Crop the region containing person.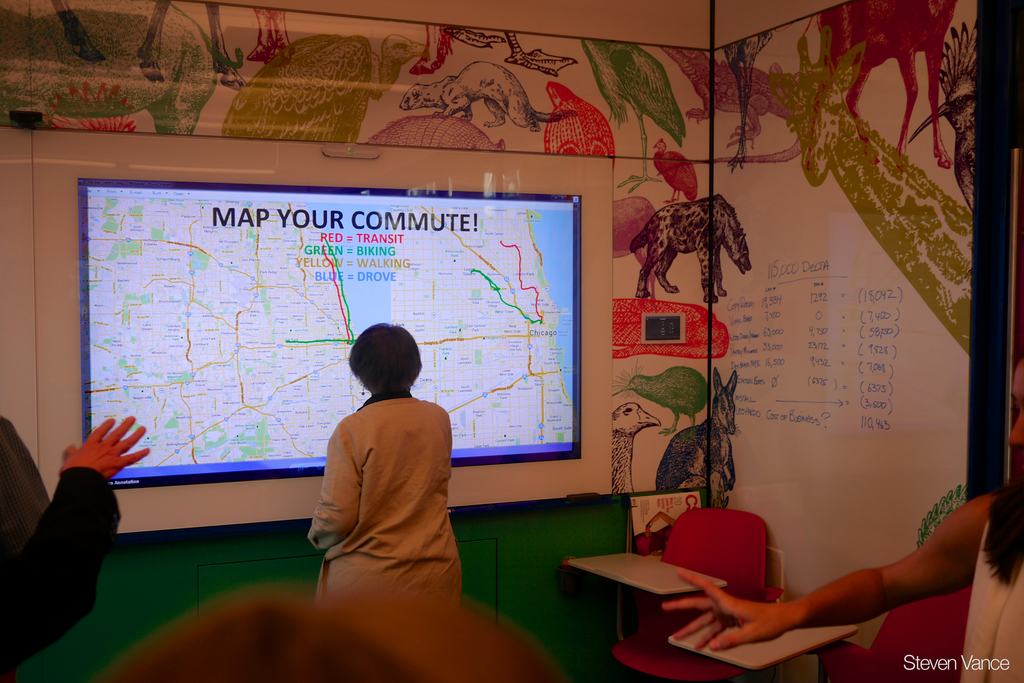
Crop region: [left=290, top=313, right=478, bottom=634].
